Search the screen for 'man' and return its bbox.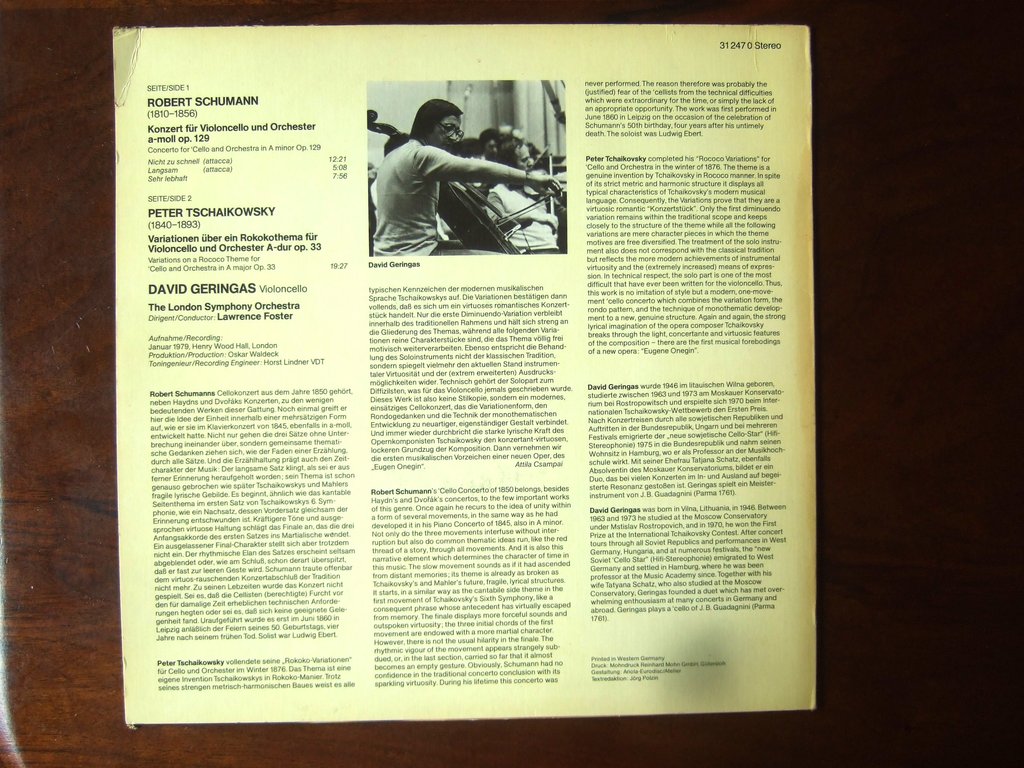
Found: (480,123,497,159).
